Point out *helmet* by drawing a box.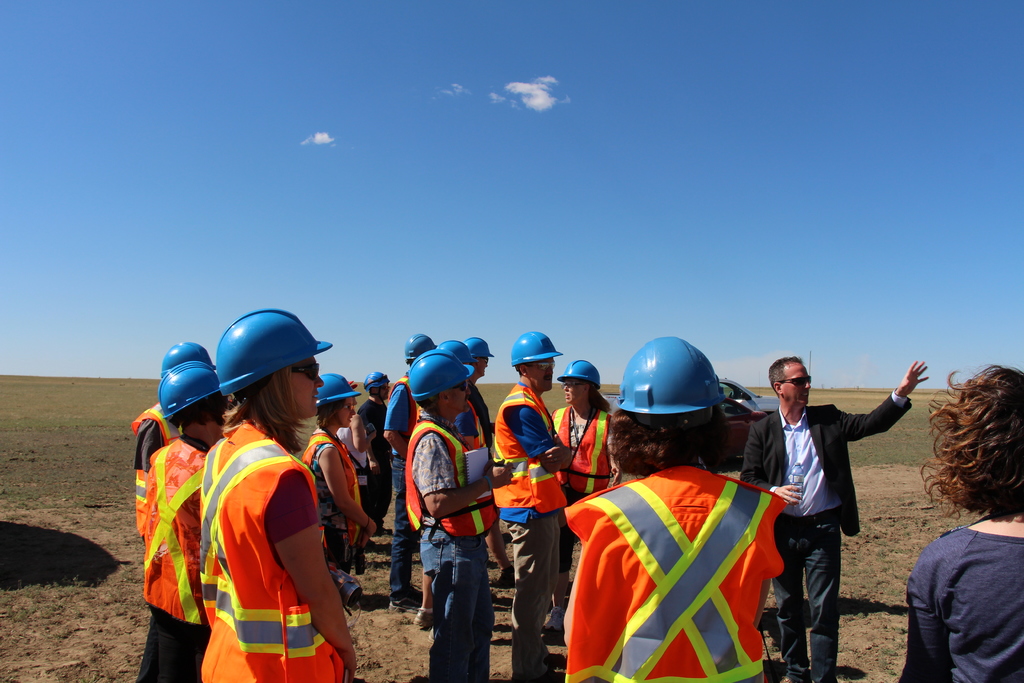
bbox(362, 369, 388, 395).
